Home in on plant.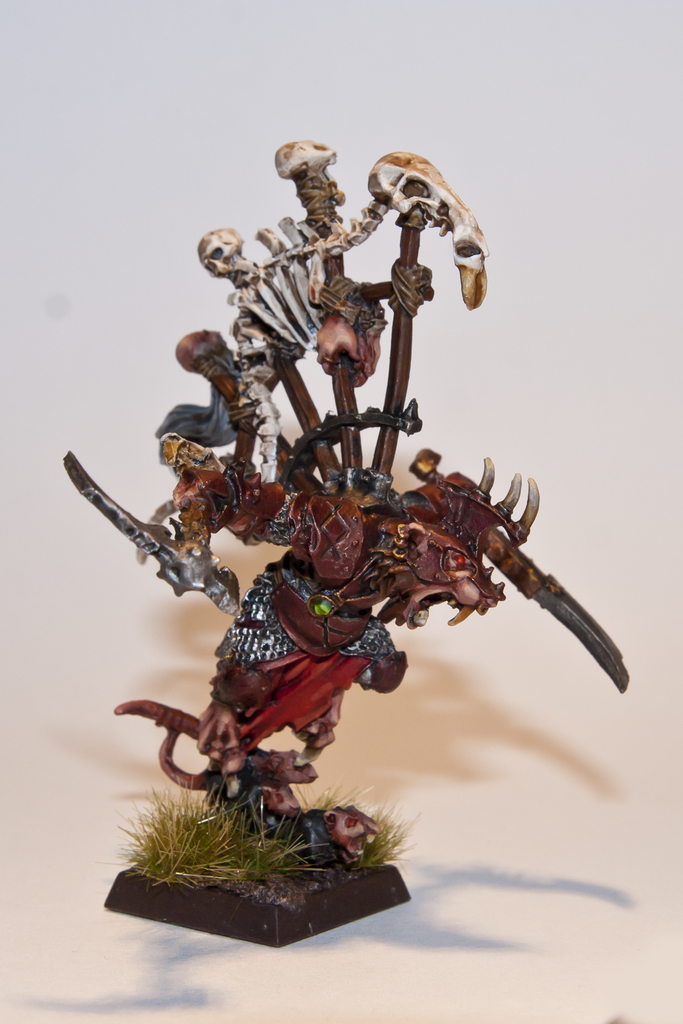
Homed in at [294, 778, 376, 813].
